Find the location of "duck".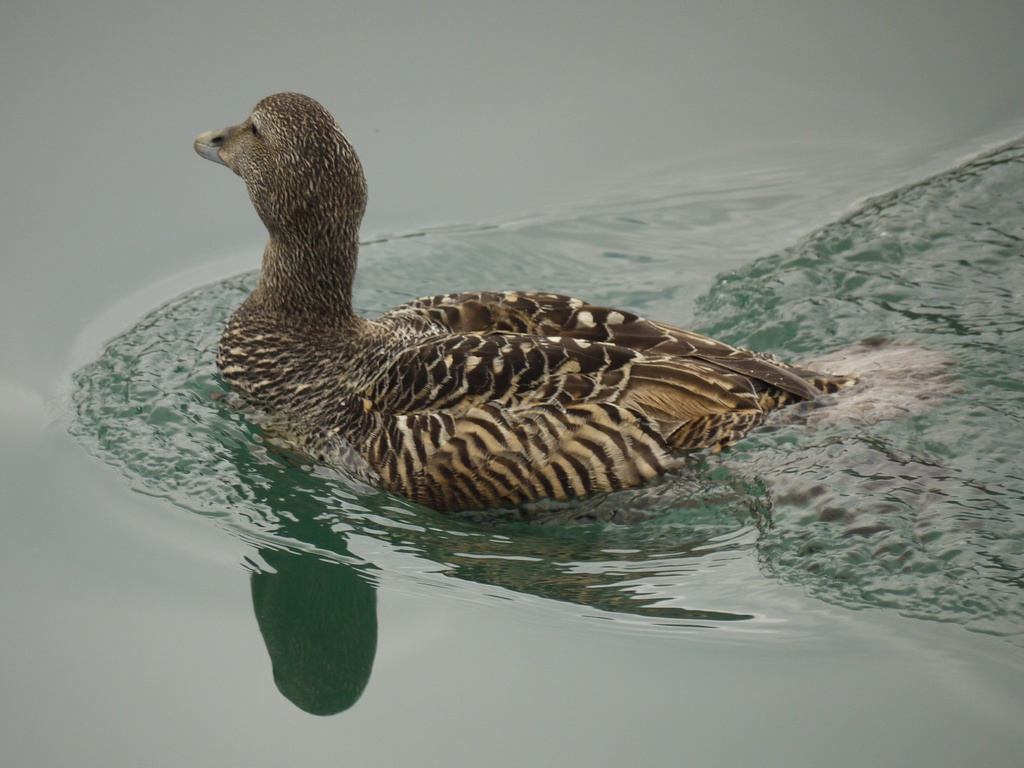
Location: crop(182, 104, 820, 525).
